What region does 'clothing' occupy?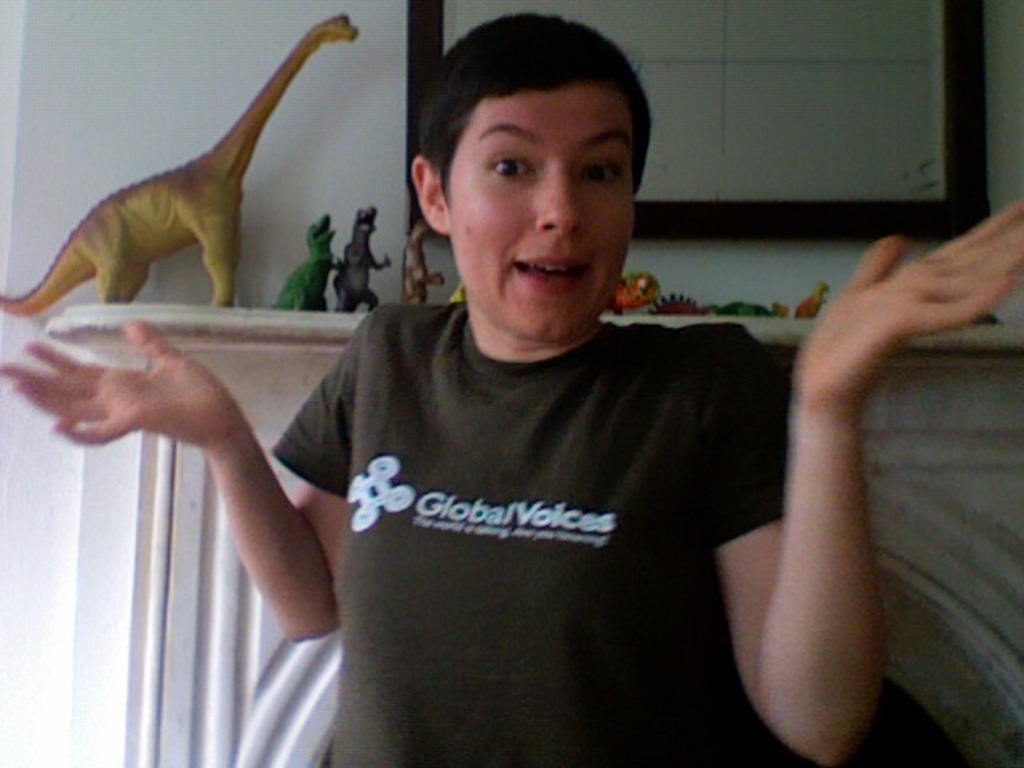
[275, 242, 808, 749].
